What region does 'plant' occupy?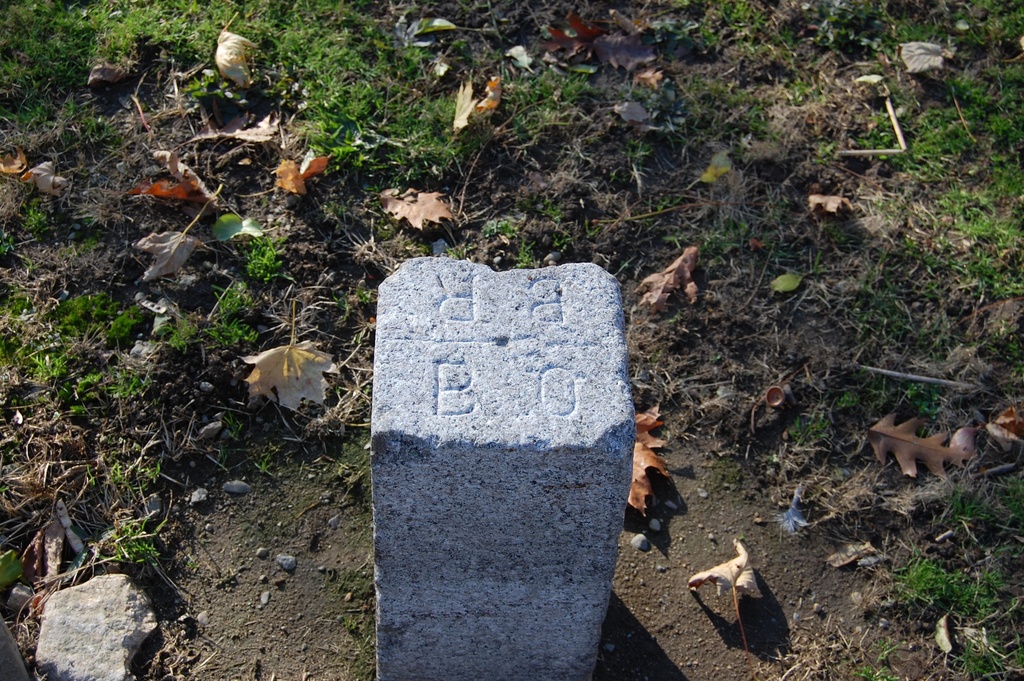
x1=446, y1=242, x2=468, y2=259.
